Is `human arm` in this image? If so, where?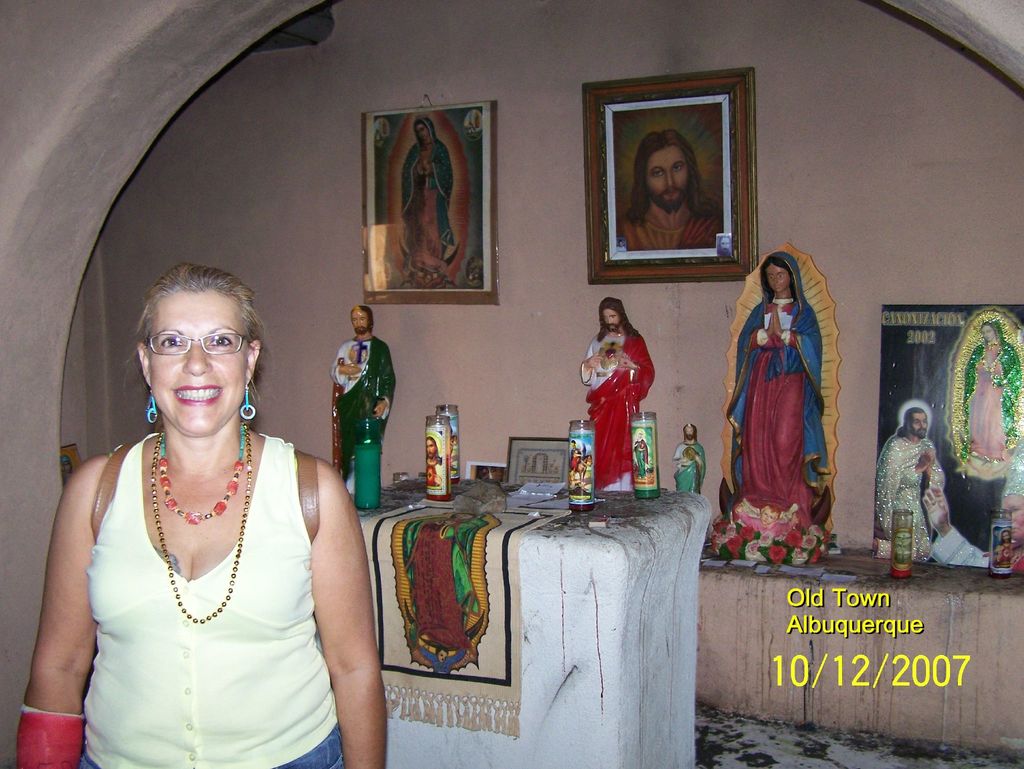
Yes, at 771:309:810:350.
